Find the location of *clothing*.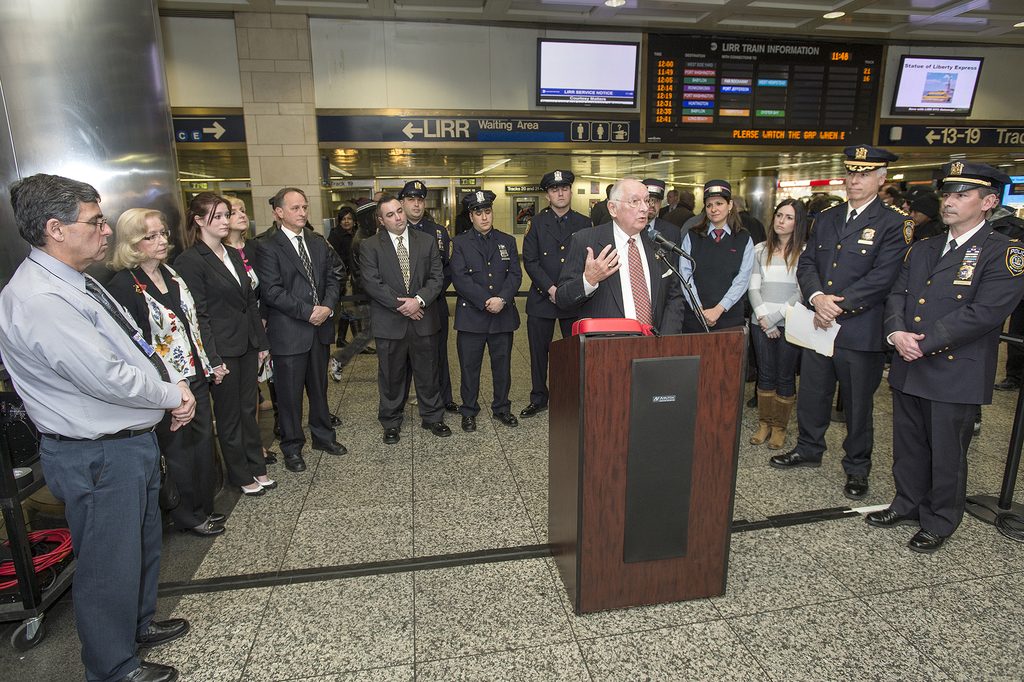
Location: box=[354, 214, 448, 438].
